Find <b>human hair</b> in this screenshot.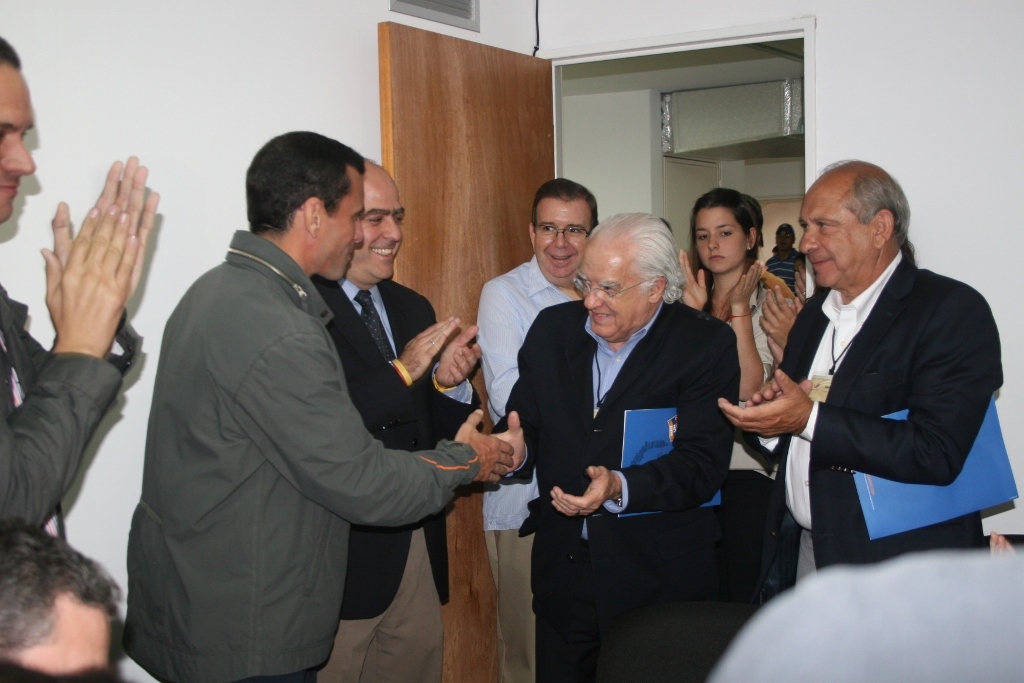
The bounding box for <b>human hair</b> is [left=688, top=186, right=762, bottom=273].
